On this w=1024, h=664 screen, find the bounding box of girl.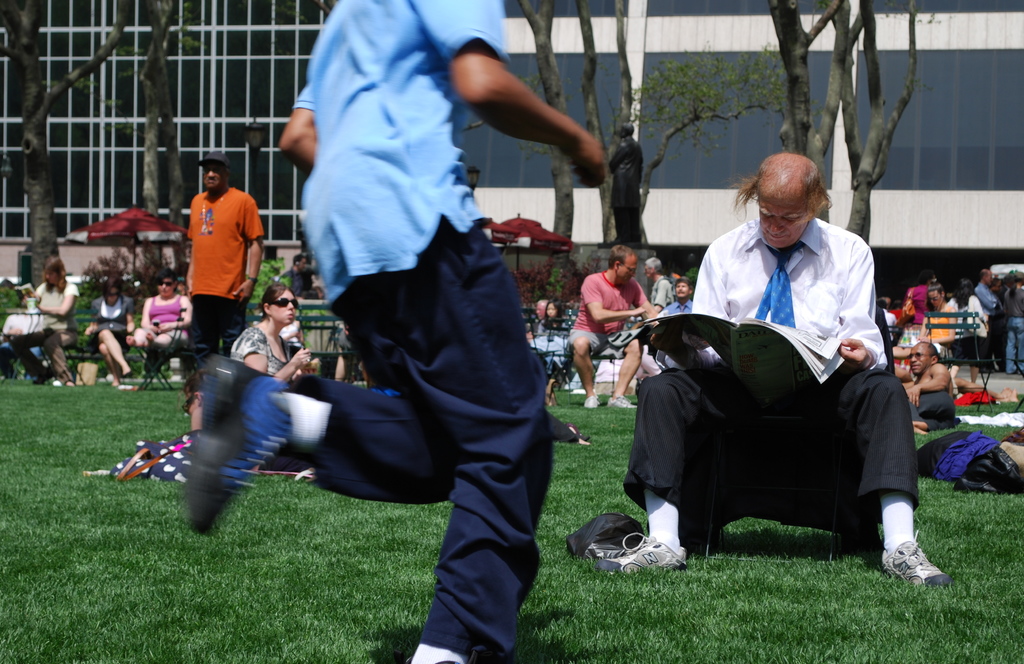
Bounding box: rect(531, 298, 572, 391).
